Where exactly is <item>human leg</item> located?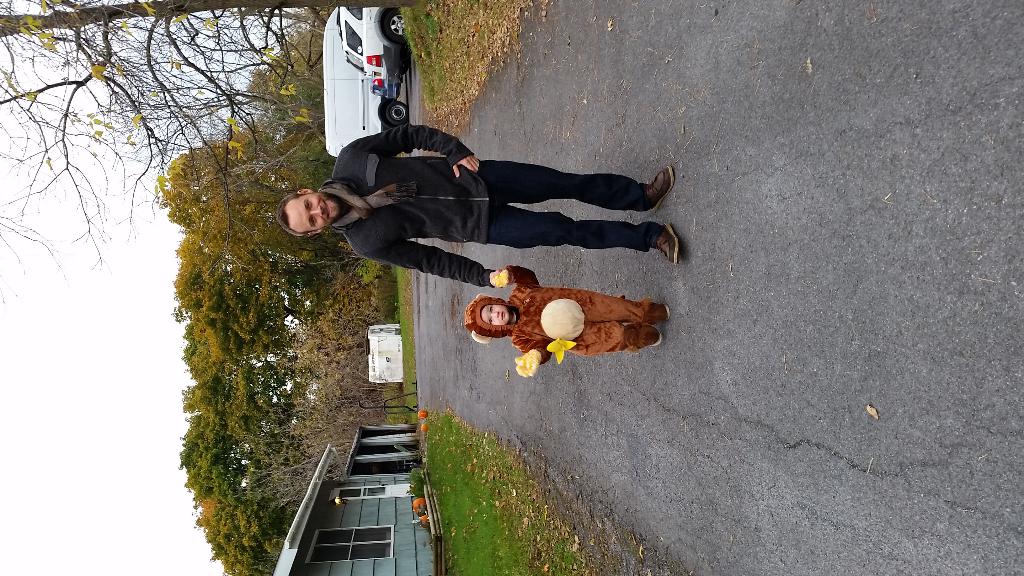
Its bounding box is 486/159/673/209.
